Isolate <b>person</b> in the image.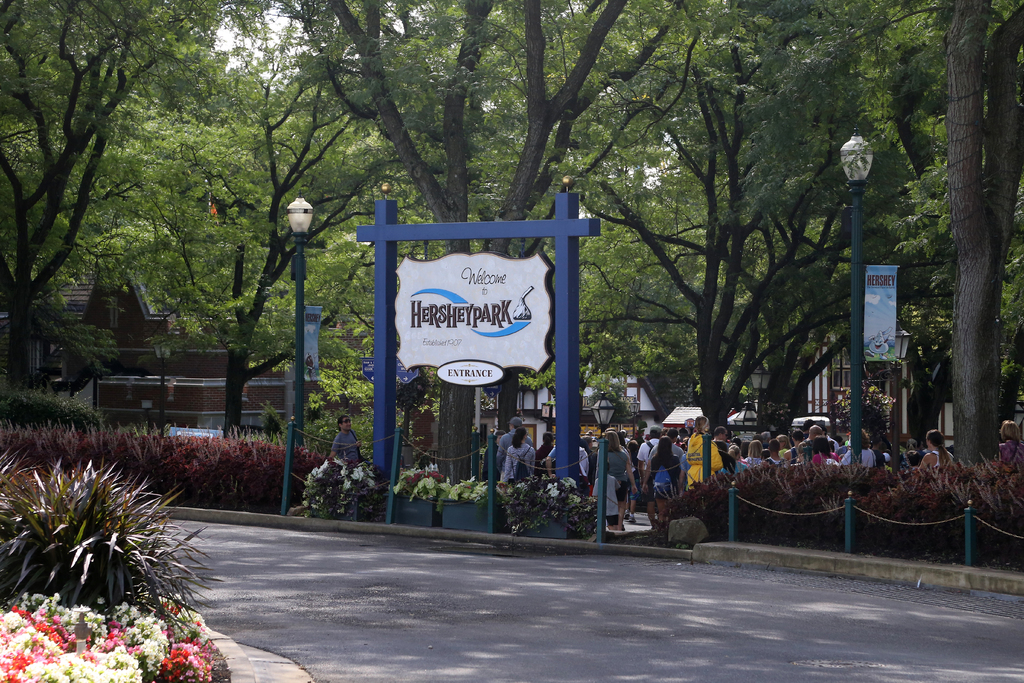
Isolated region: BBox(597, 420, 640, 541).
